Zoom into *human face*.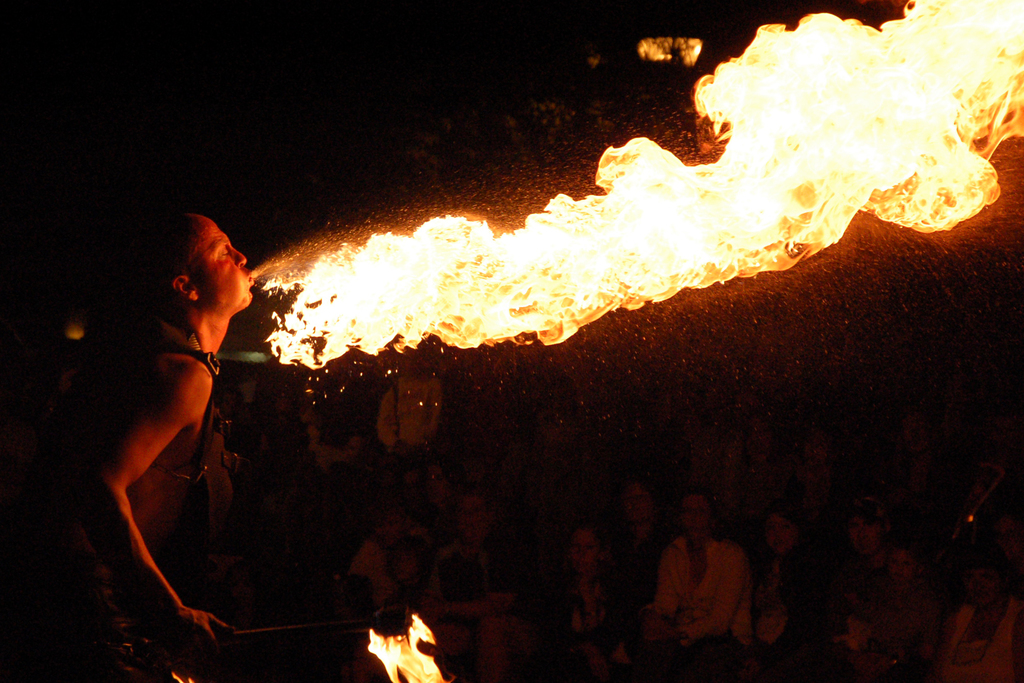
Zoom target: 191/208/267/325.
